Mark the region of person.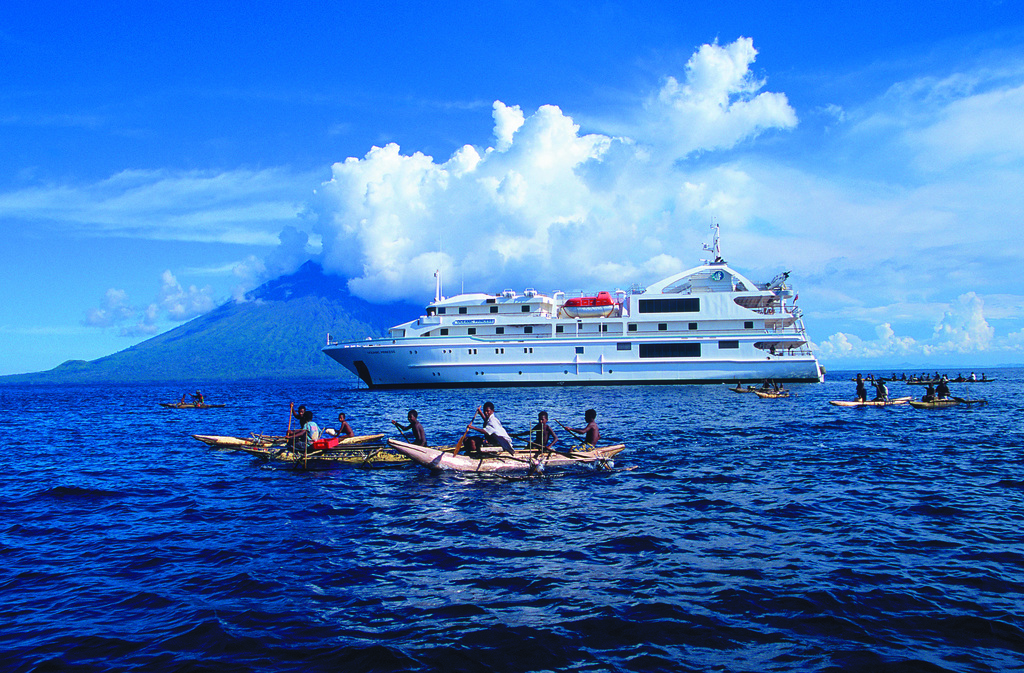
Region: left=871, top=380, right=895, bottom=405.
